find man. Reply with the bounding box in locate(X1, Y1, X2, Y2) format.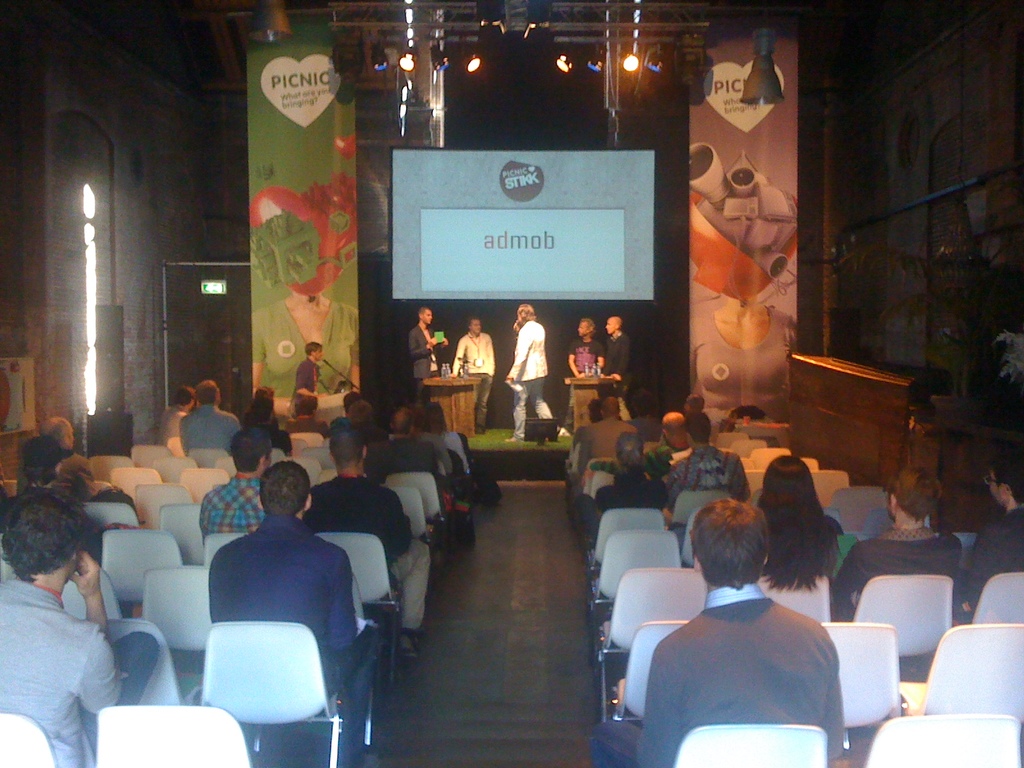
locate(159, 384, 200, 445).
